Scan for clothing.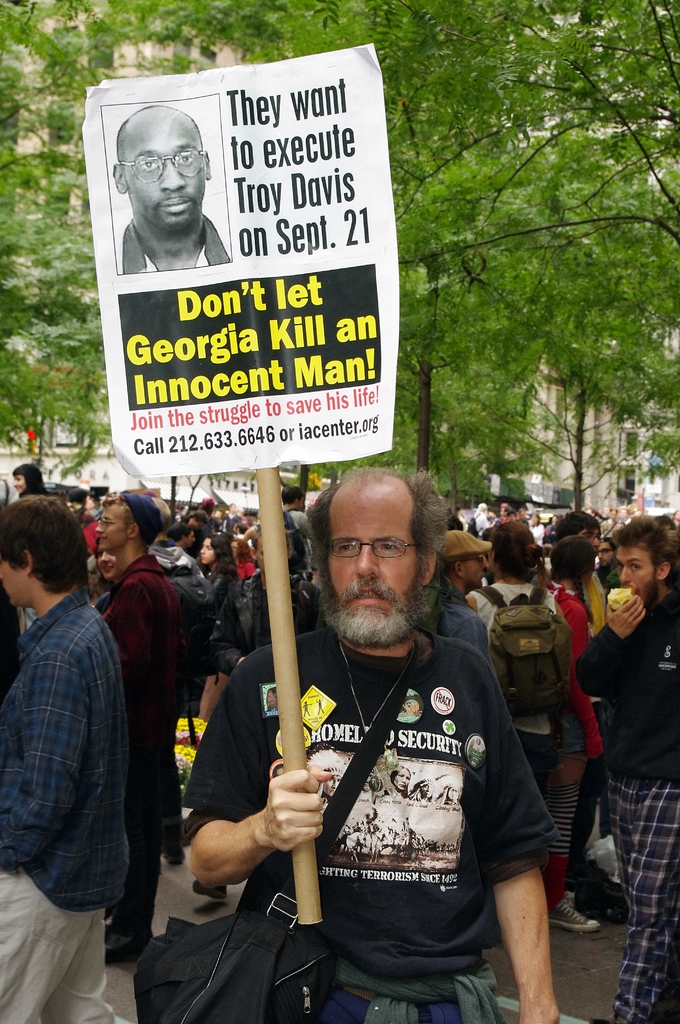
Scan result: box=[571, 607, 679, 1023].
